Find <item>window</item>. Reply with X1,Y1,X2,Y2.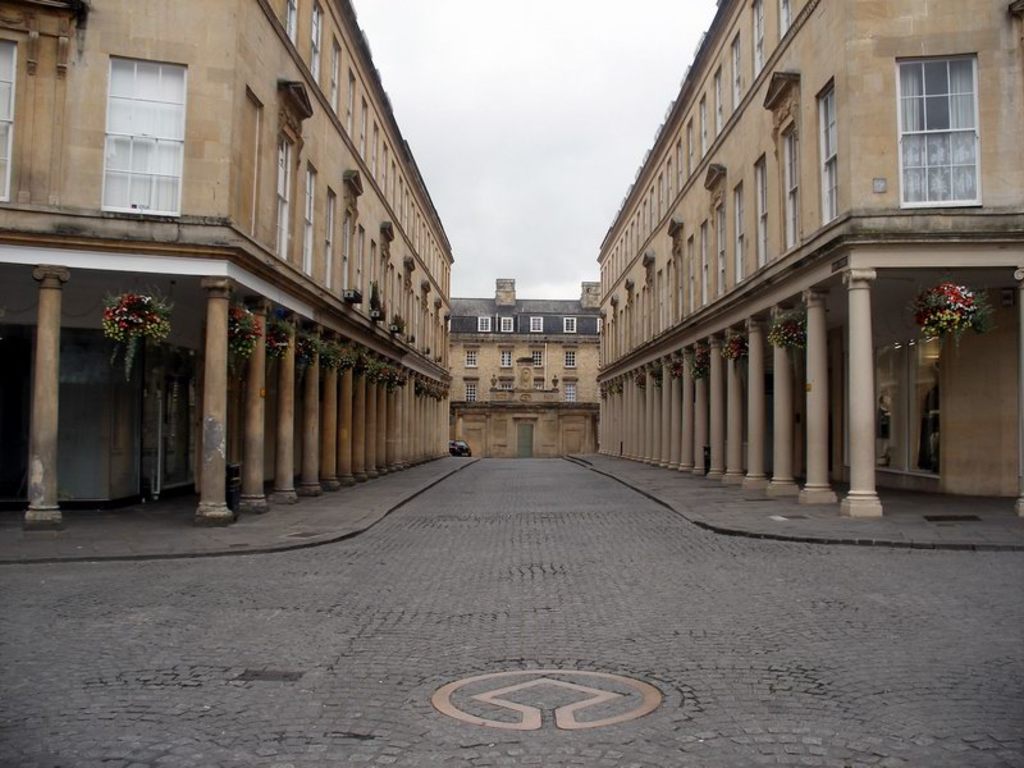
104,55,192,215.
